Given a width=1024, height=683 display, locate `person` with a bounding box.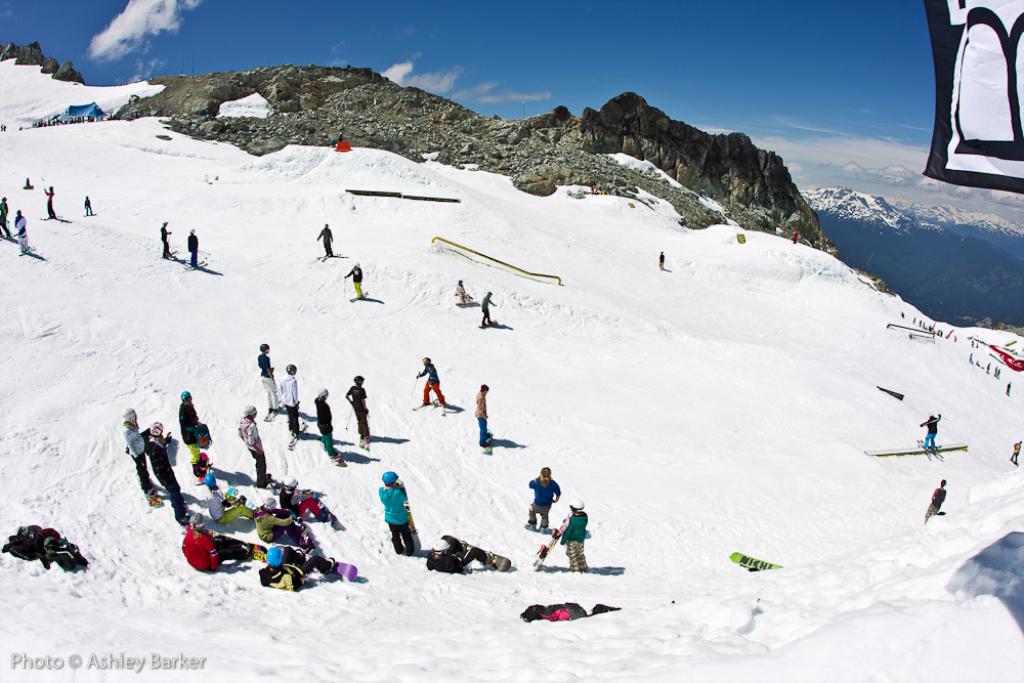
Located: rect(930, 478, 946, 512).
